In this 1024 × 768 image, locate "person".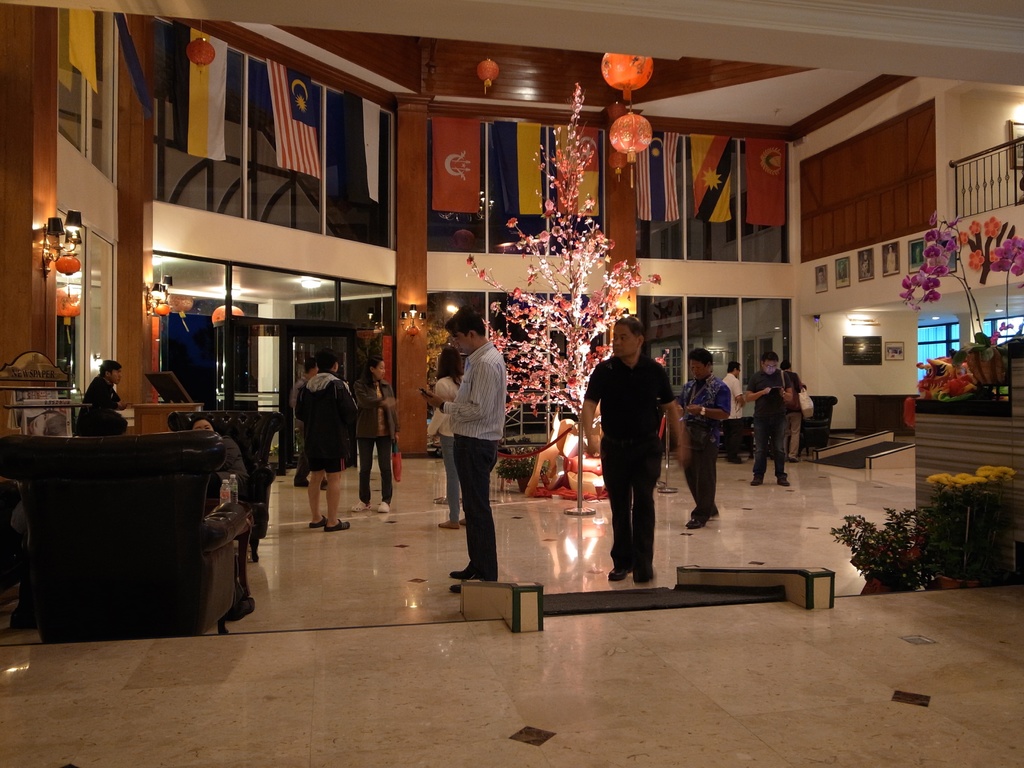
Bounding box: bbox(413, 297, 509, 595).
